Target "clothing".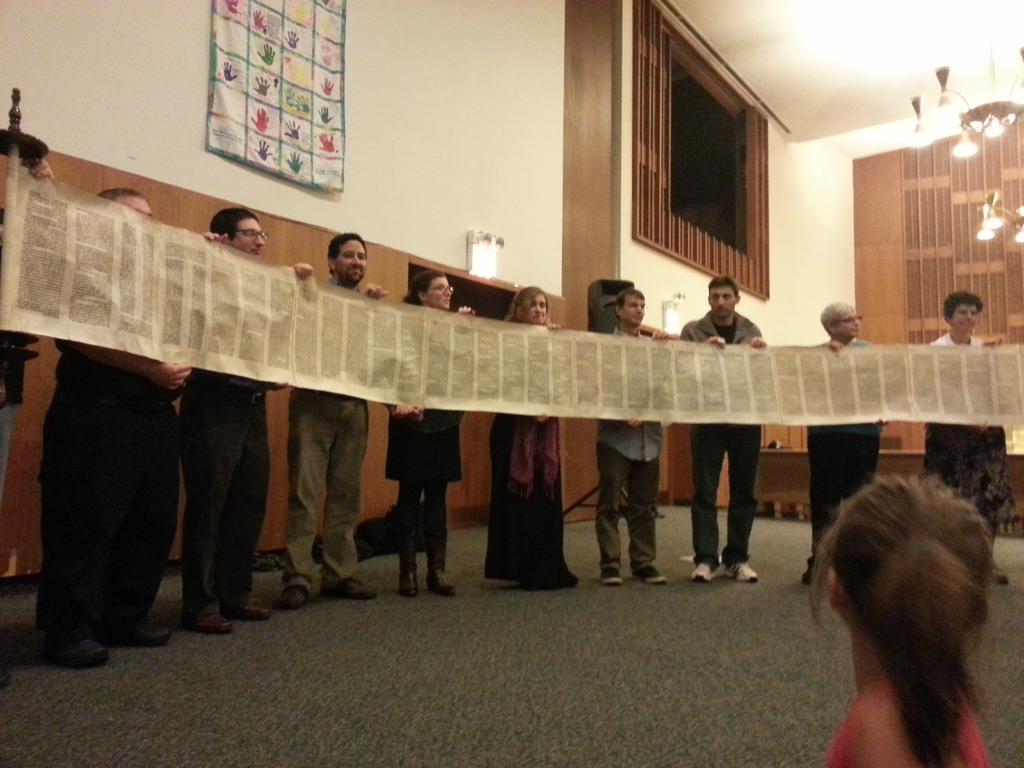
Target region: 477/409/571/582.
